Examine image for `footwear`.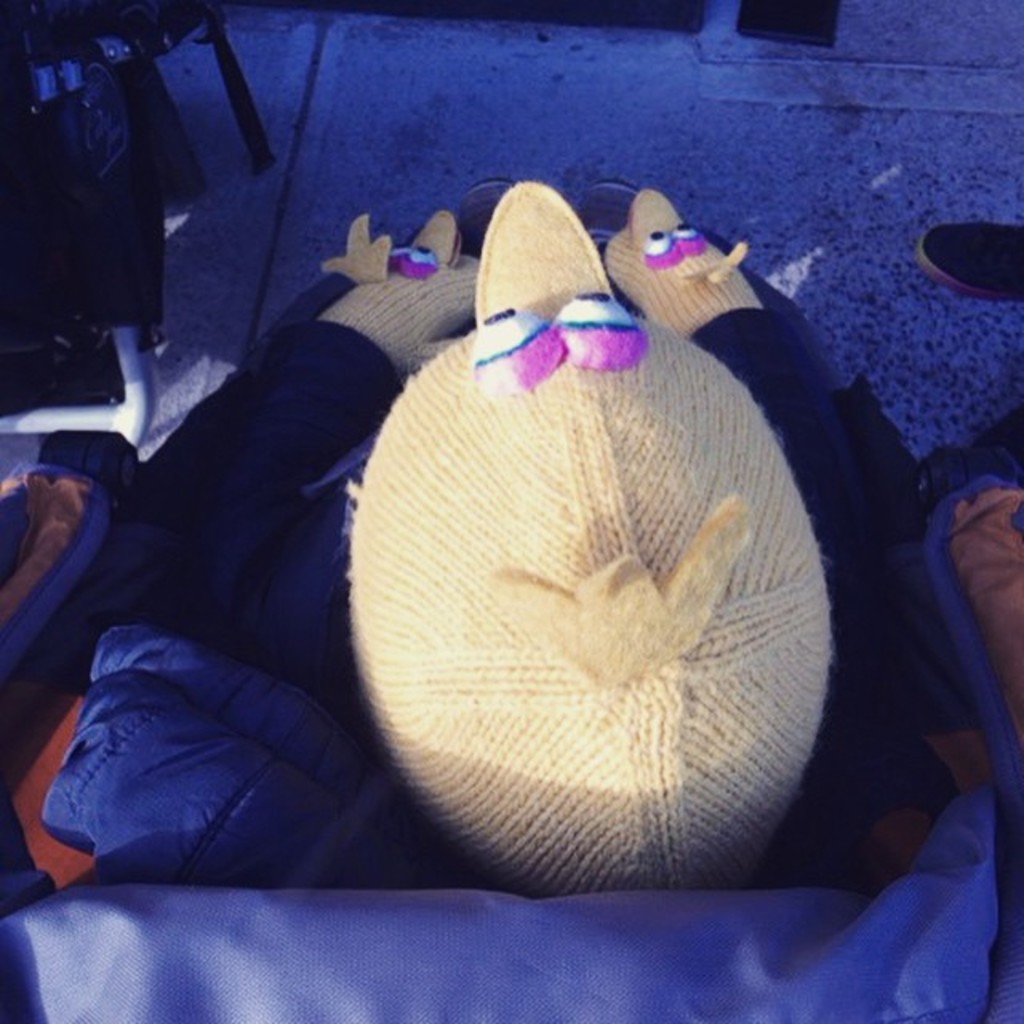
Examination result: 576/174/650/270.
